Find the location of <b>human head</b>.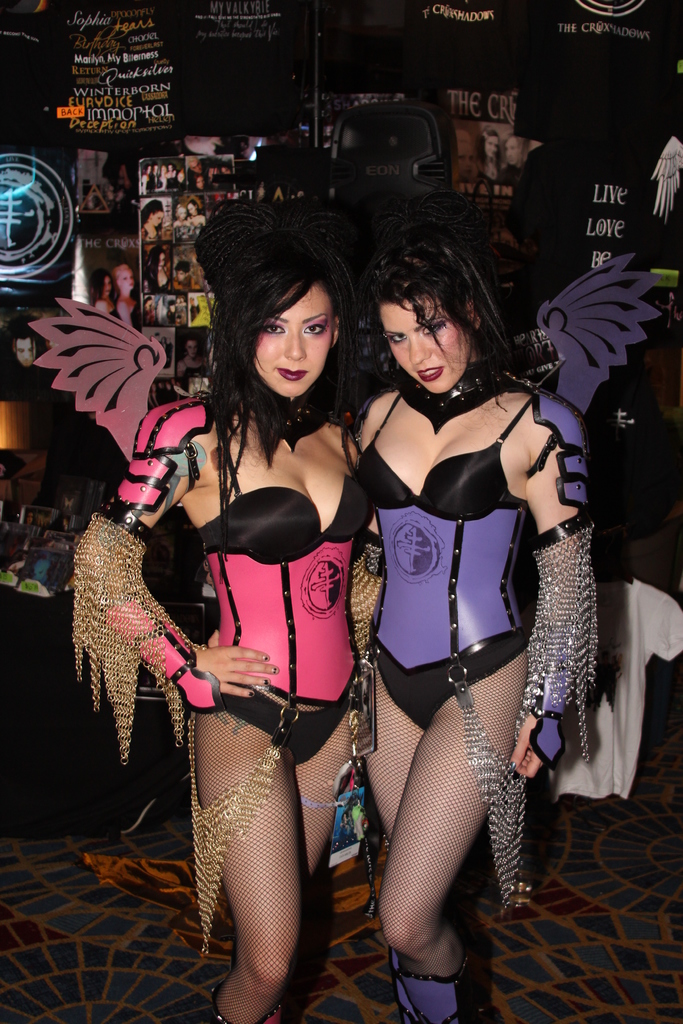
Location: (left=189, top=155, right=203, bottom=174).
